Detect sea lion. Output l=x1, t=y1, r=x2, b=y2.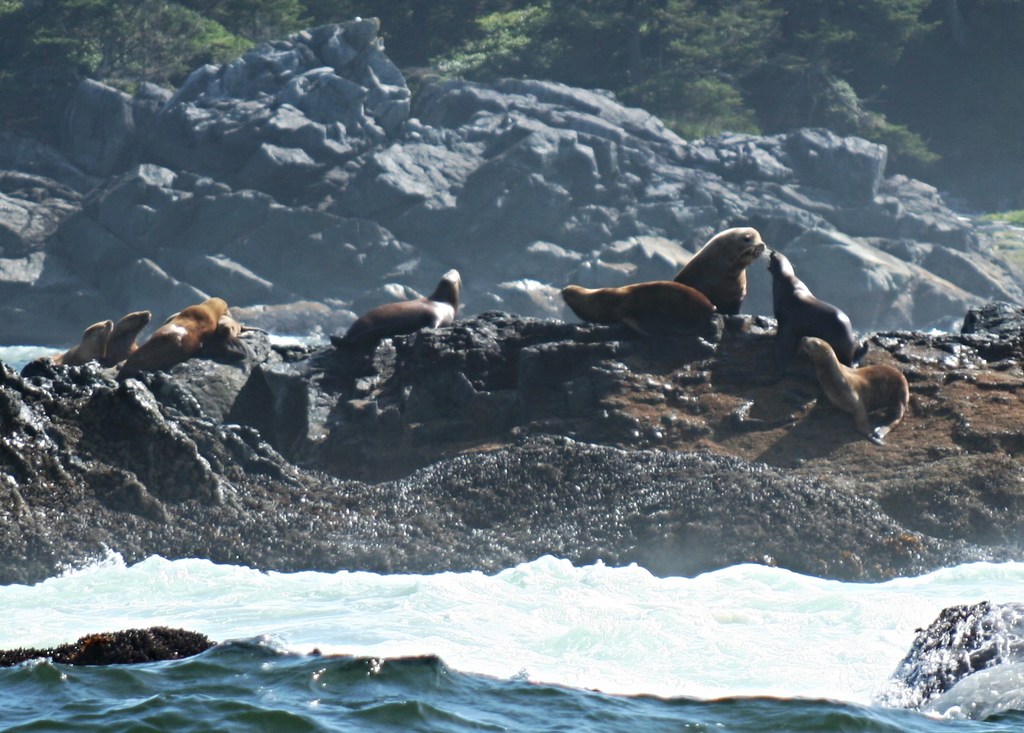
l=323, t=268, r=454, b=368.
